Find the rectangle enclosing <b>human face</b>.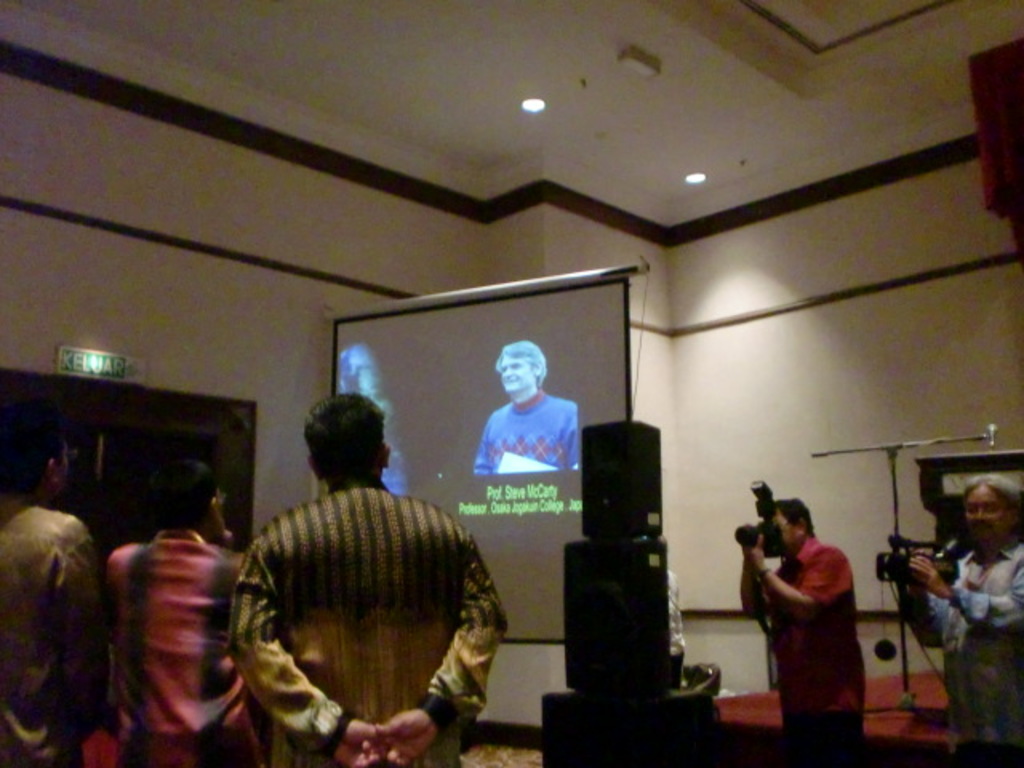
bbox=(771, 509, 795, 549).
